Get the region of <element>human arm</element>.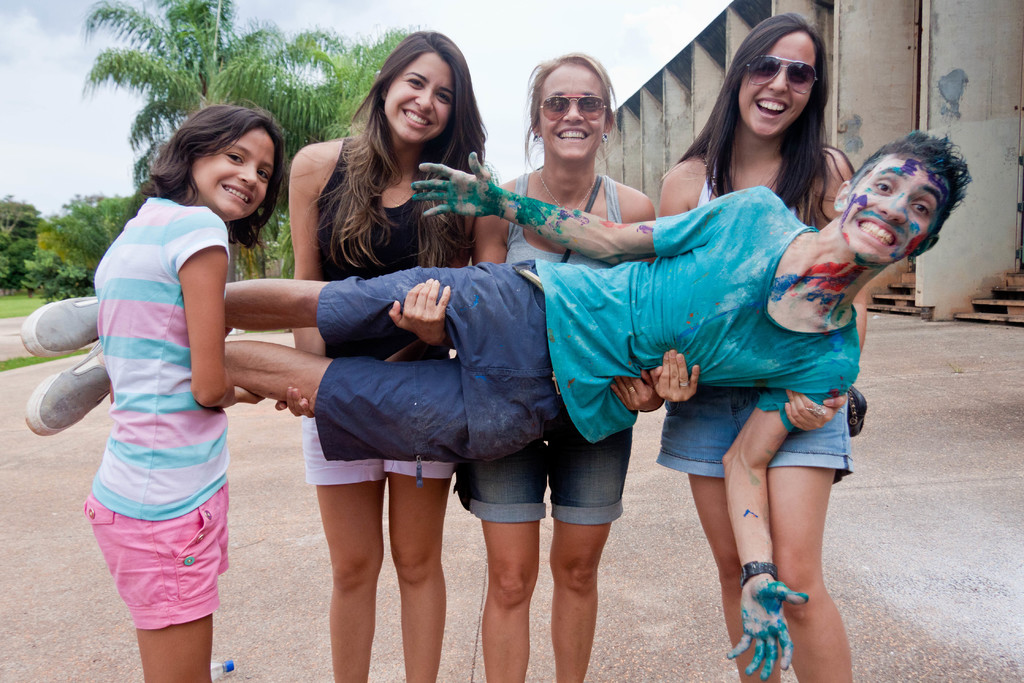
box(390, 211, 506, 352).
